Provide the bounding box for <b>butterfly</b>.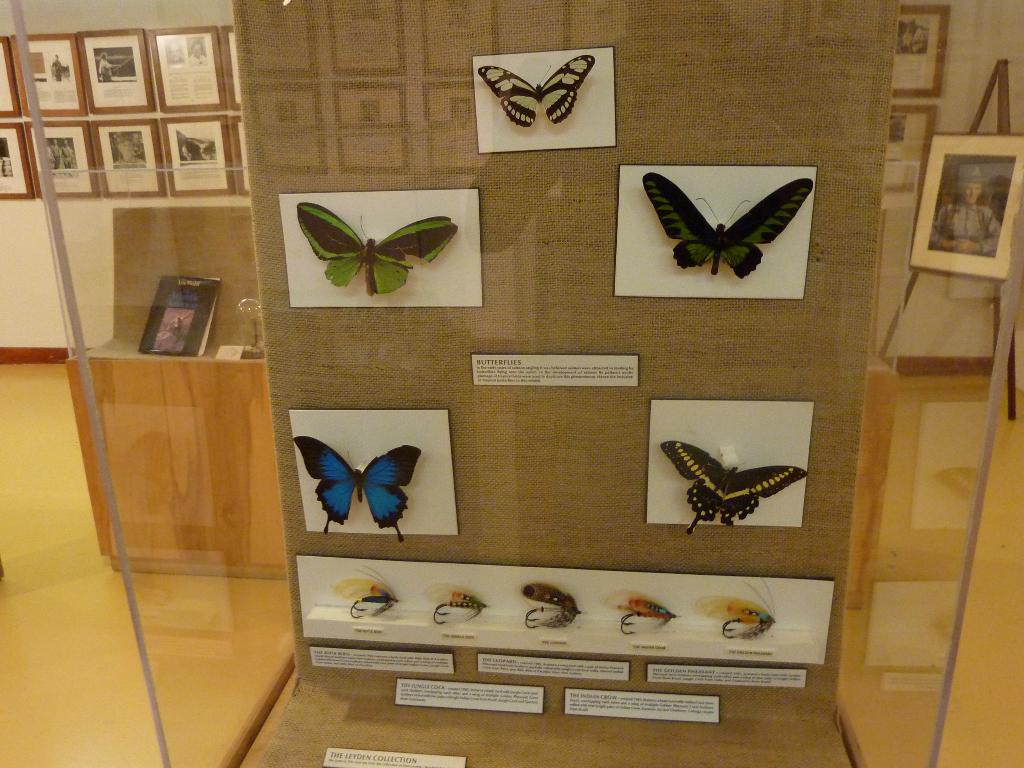
detection(286, 207, 459, 300).
